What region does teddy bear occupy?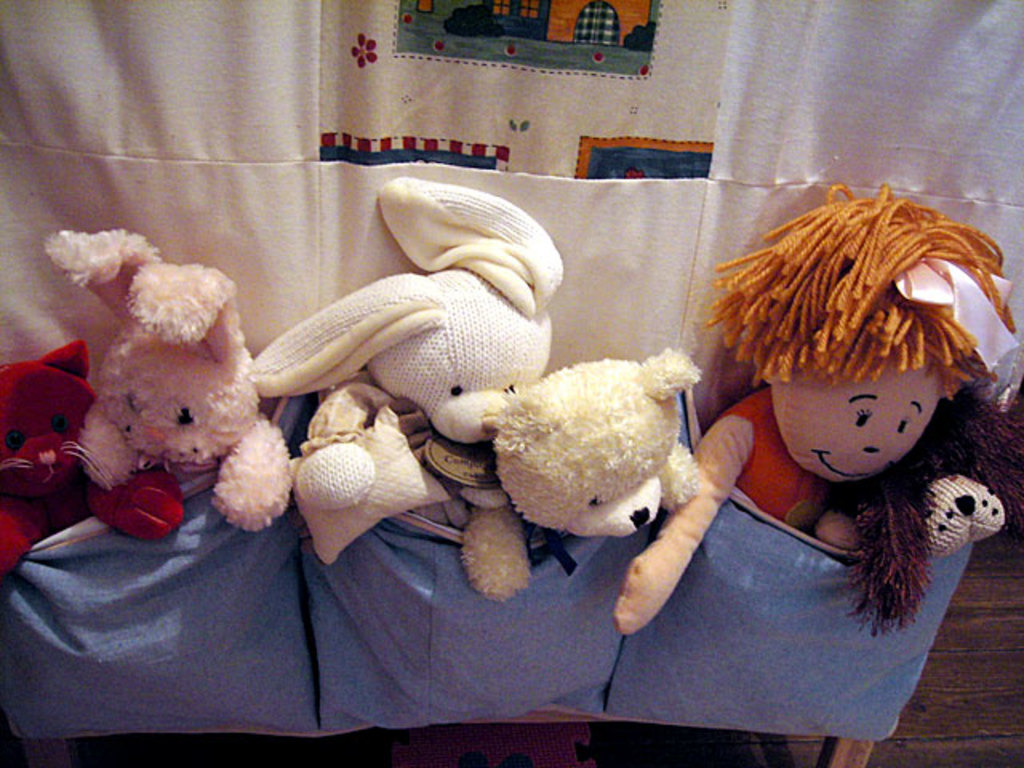
<bbox>464, 349, 706, 600</bbox>.
